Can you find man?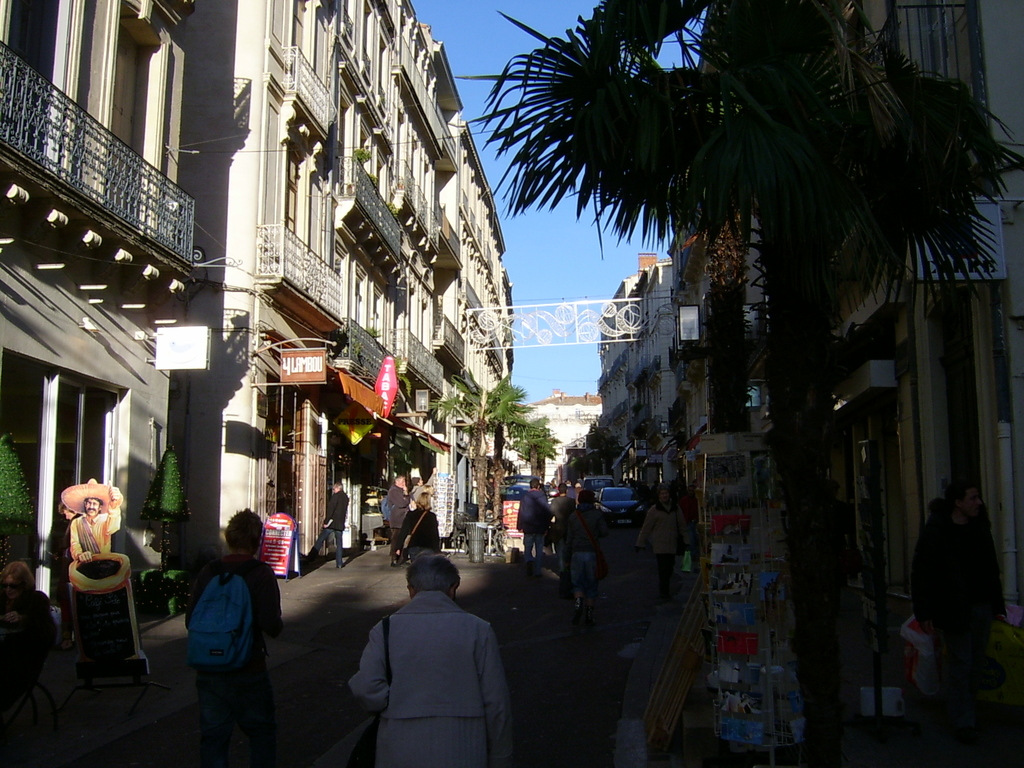
Yes, bounding box: l=557, t=496, r=611, b=627.
